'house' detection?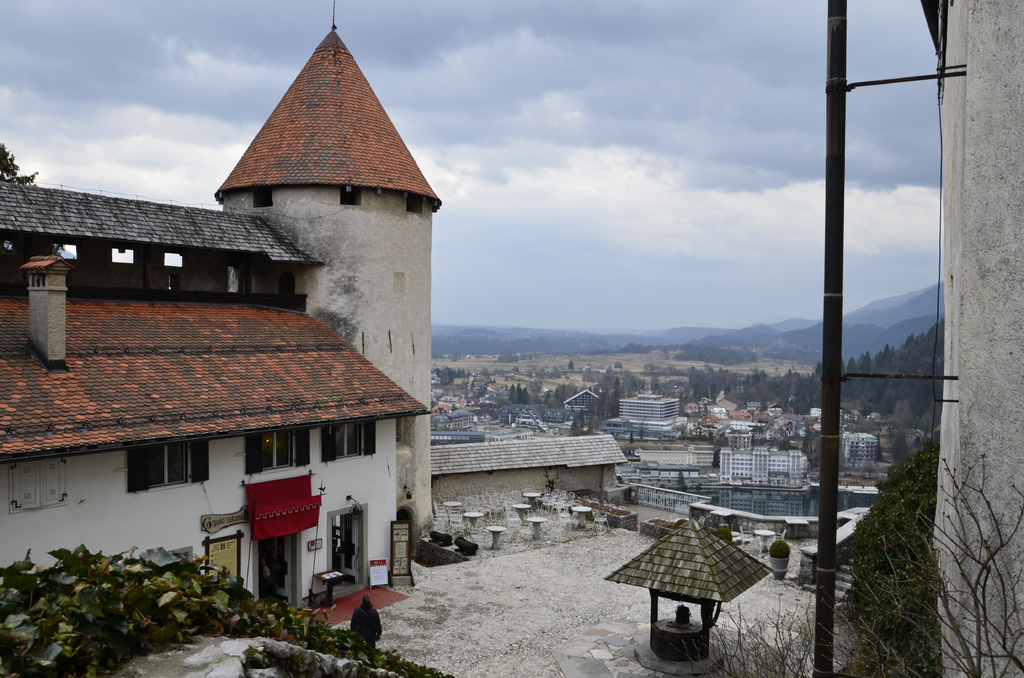
591, 392, 686, 444
